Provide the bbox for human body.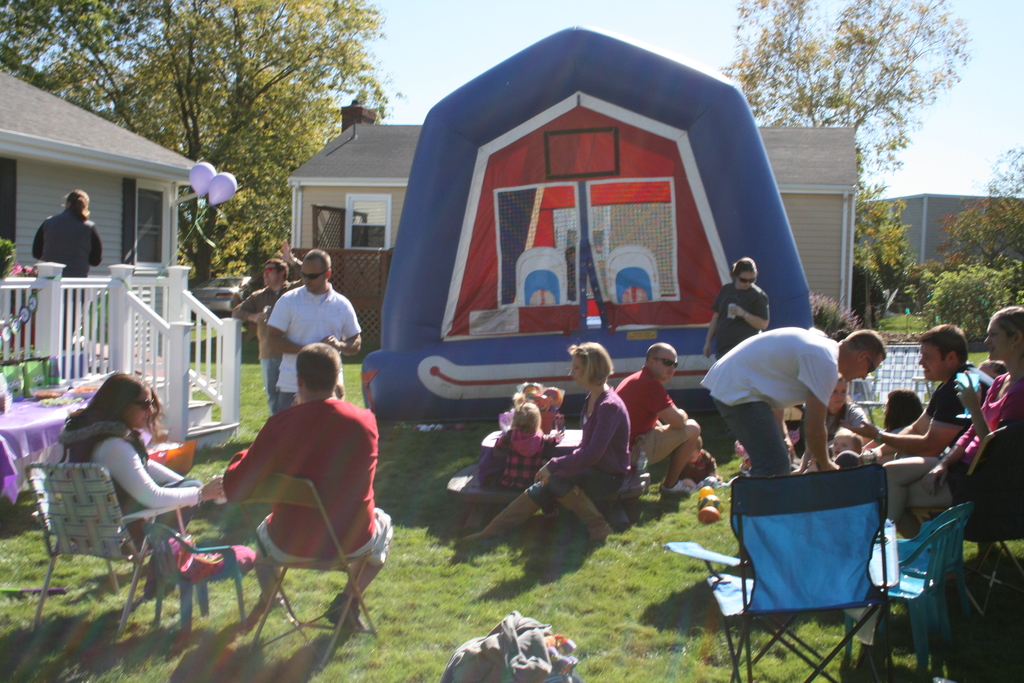
<bbox>237, 242, 307, 415</bbox>.
